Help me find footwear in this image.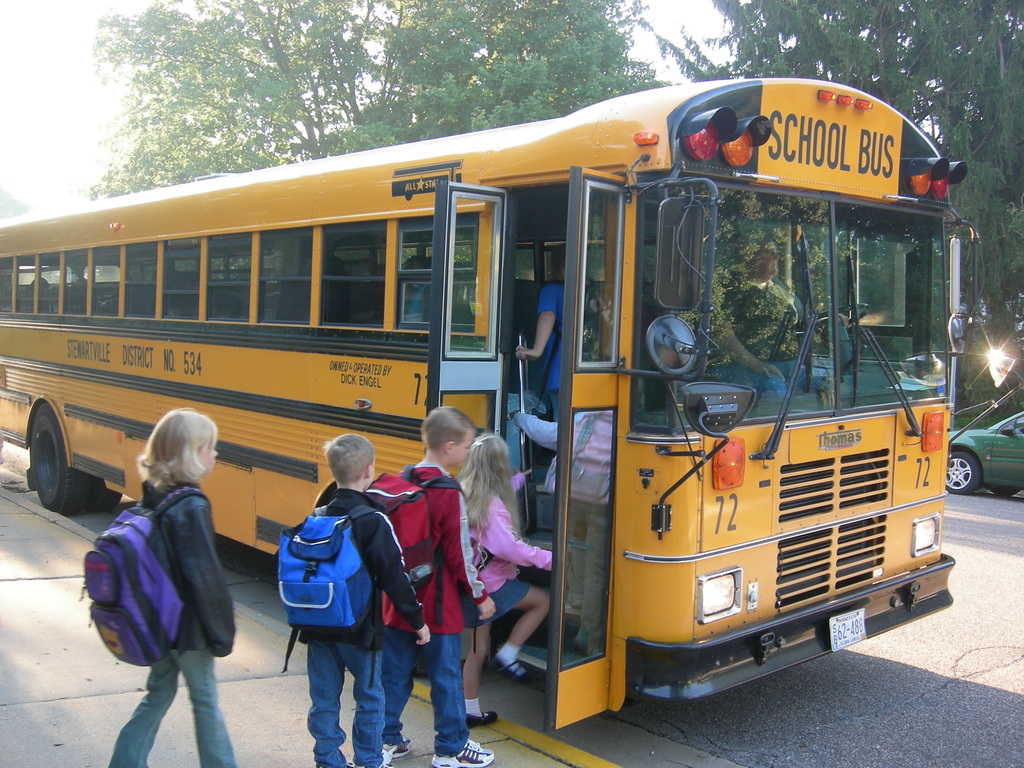
Found it: 461:704:509:722.
